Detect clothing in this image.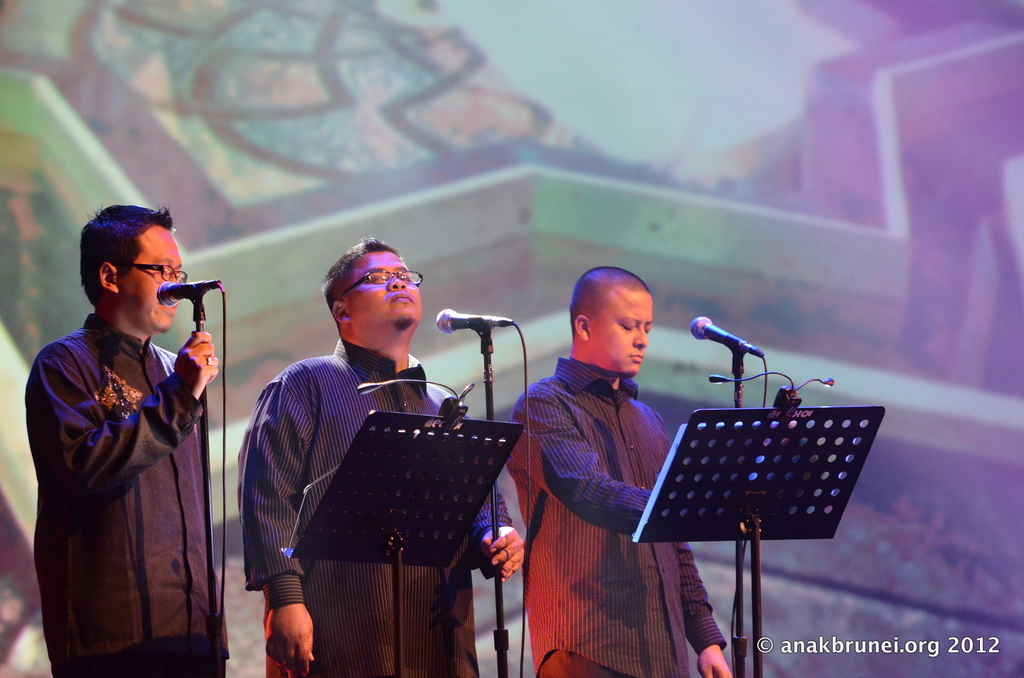
Detection: bbox=[239, 335, 515, 677].
